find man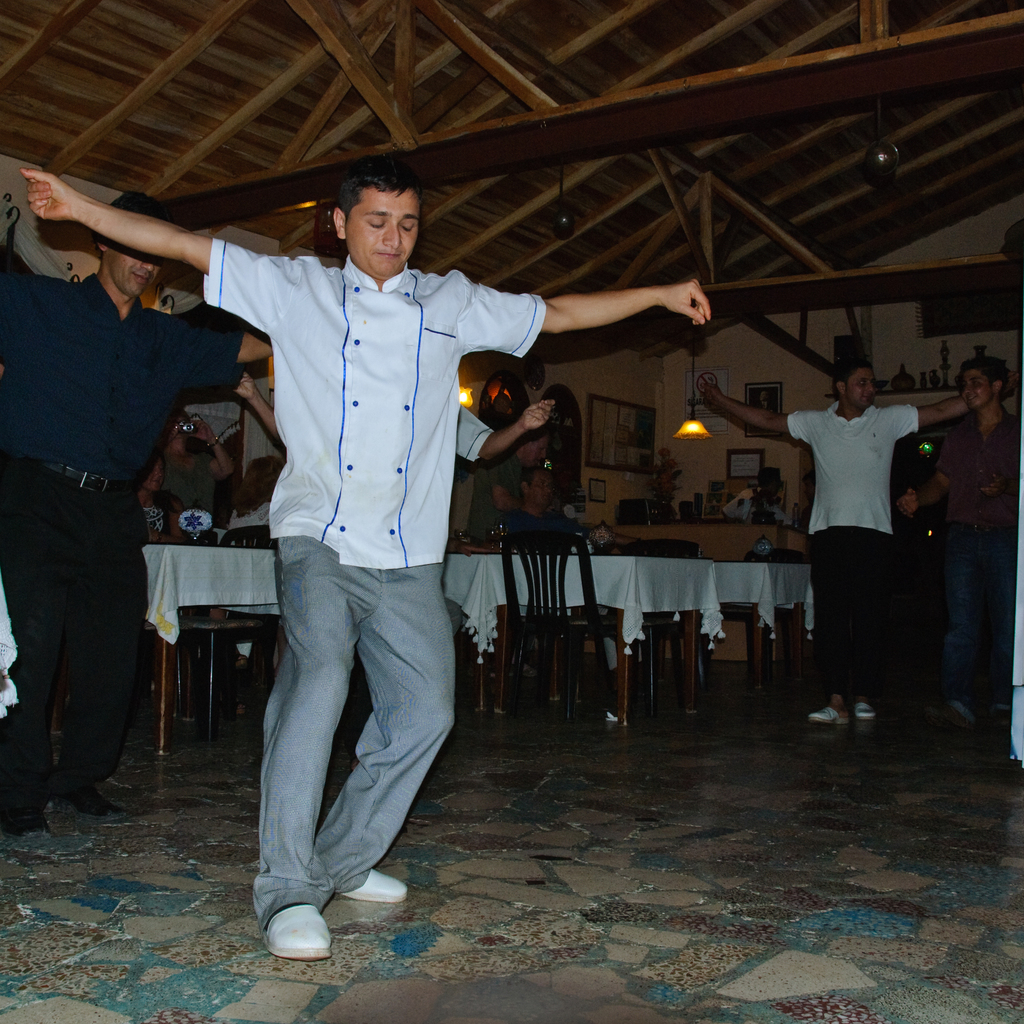
696/364/968/725
